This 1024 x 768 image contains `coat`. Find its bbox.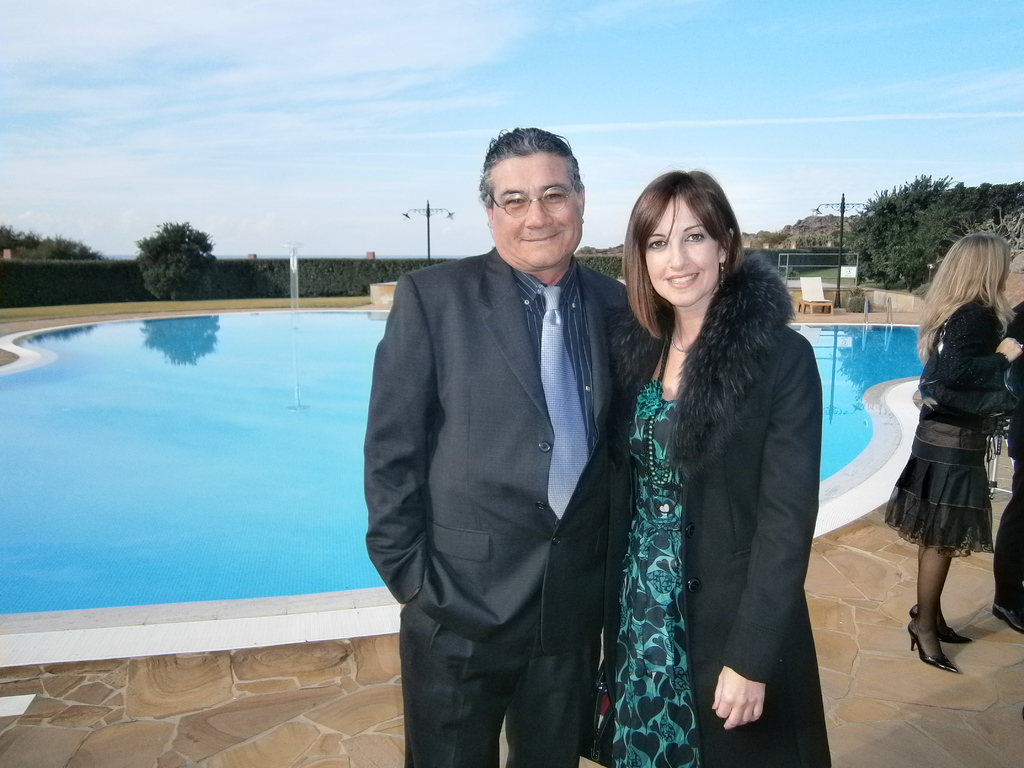
[562, 264, 846, 767].
